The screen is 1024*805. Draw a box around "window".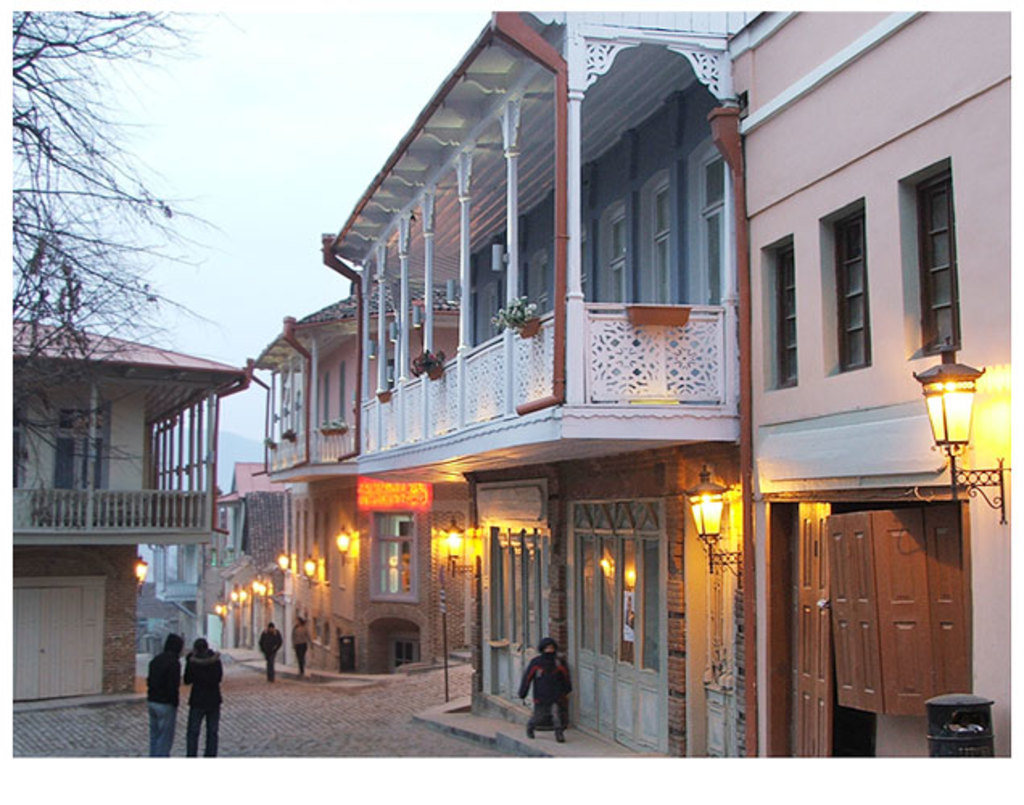
(left=639, top=167, right=678, bottom=316).
